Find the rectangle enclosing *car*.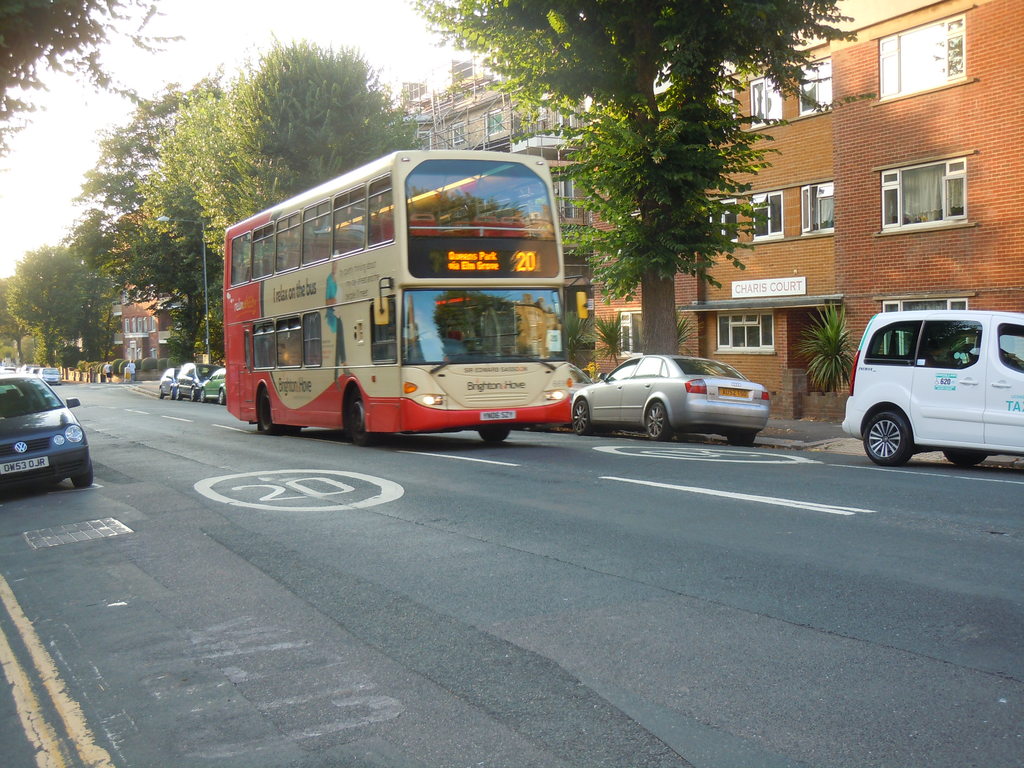
178:359:200:404.
